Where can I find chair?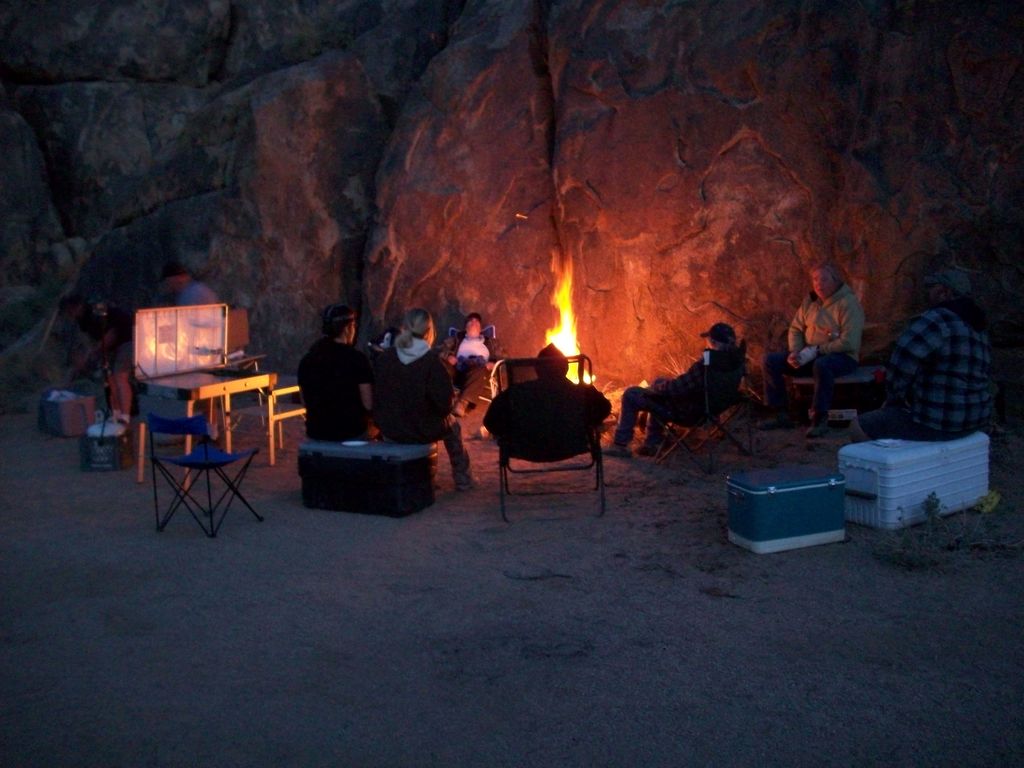
You can find it at left=244, top=378, right=308, bottom=463.
